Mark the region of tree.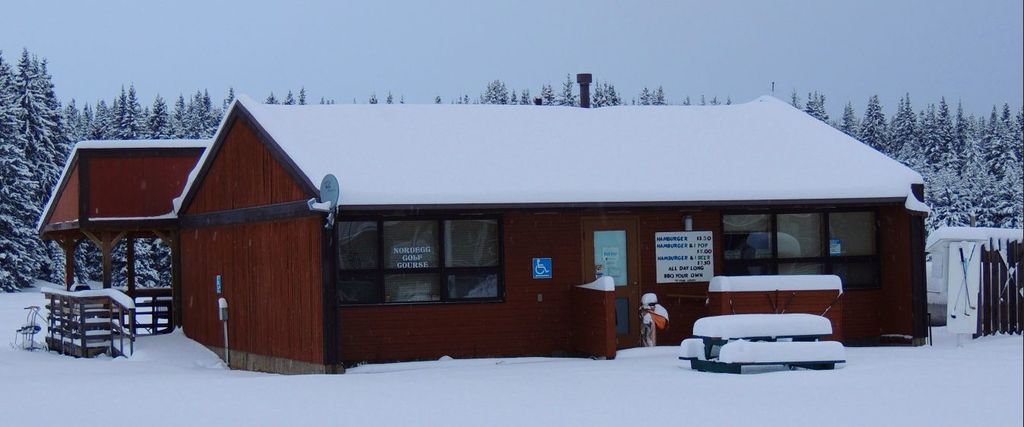
Region: bbox=[483, 78, 517, 99].
